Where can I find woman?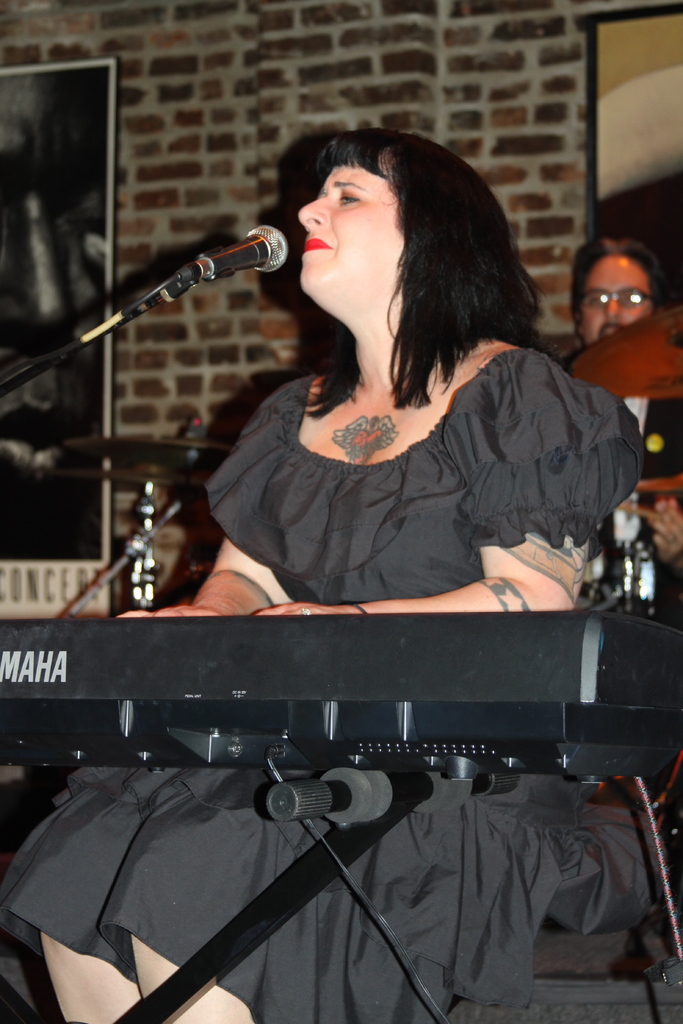
You can find it at bbox=(8, 127, 682, 1023).
